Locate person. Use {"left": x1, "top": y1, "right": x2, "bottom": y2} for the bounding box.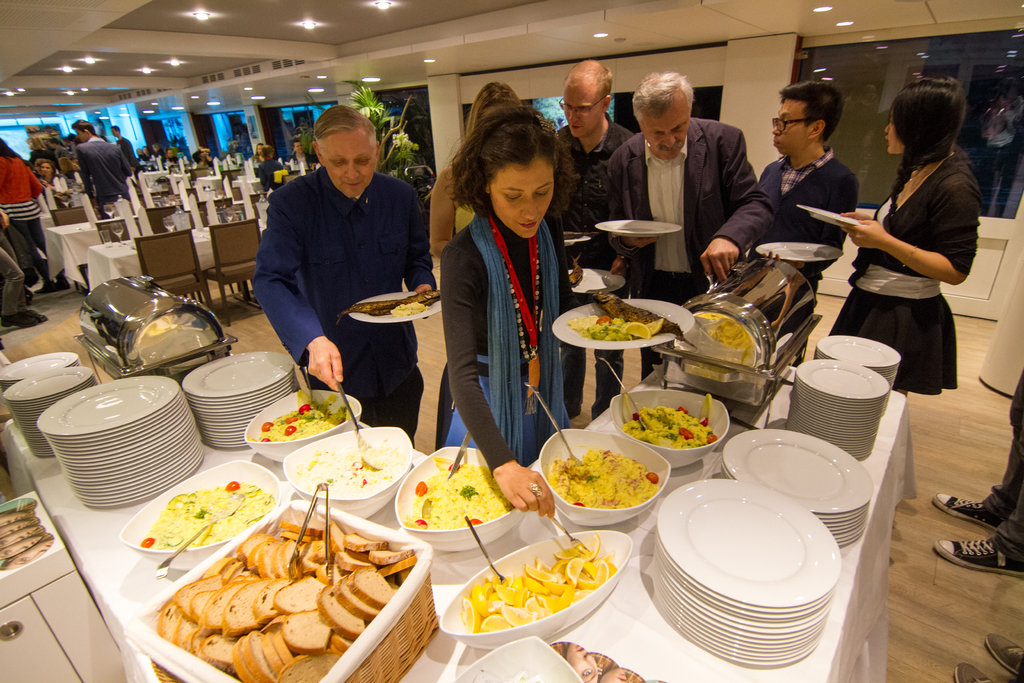
{"left": 68, "top": 112, "right": 130, "bottom": 229}.
